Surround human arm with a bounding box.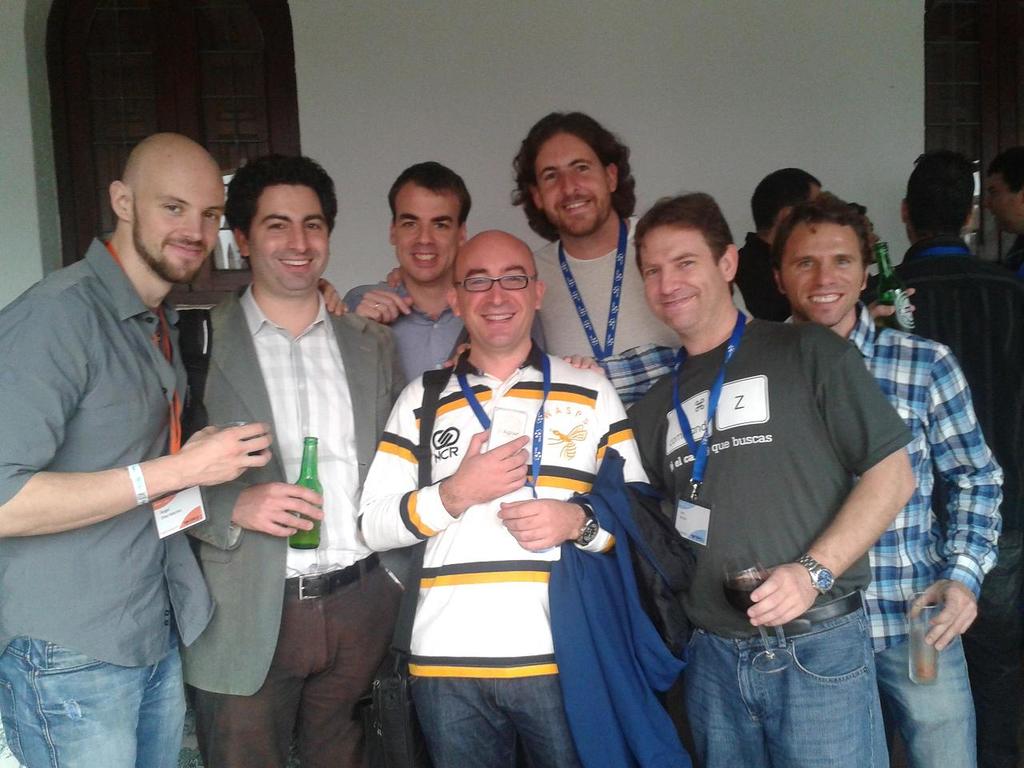
left=785, top=413, right=949, bottom=627.
